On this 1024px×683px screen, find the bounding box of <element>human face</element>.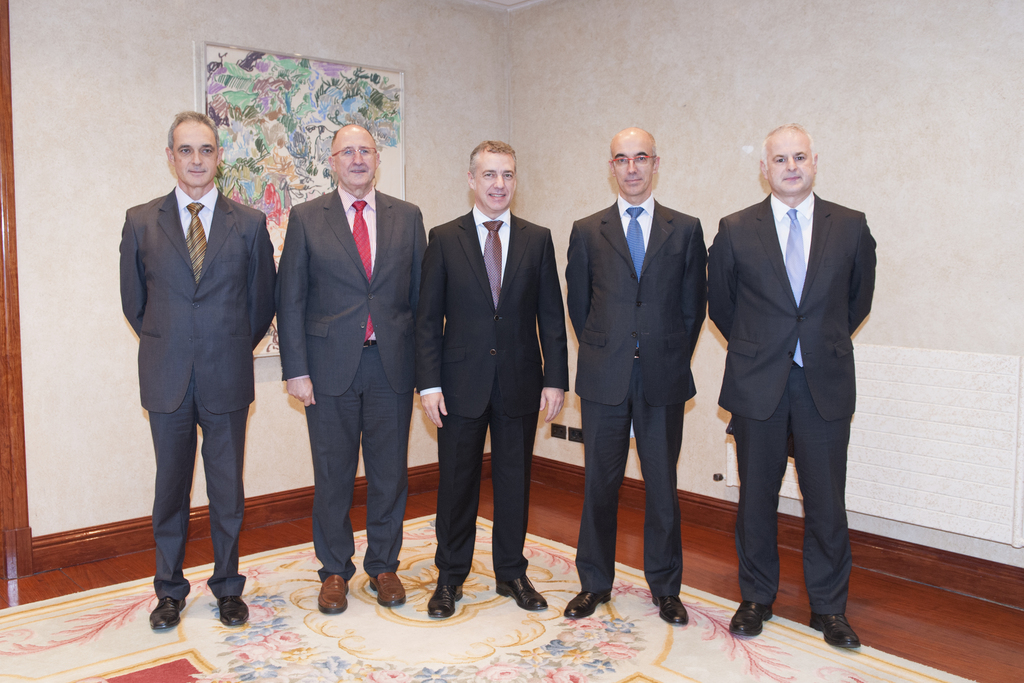
Bounding box: Rect(610, 138, 653, 194).
